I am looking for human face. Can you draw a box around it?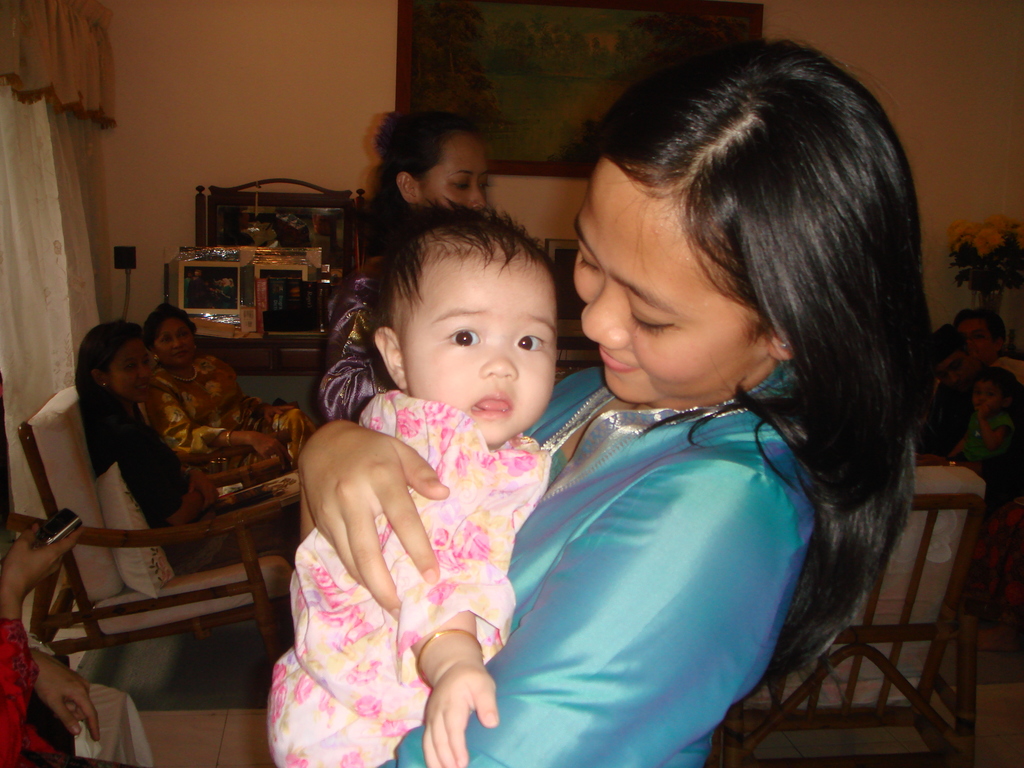
Sure, the bounding box is pyautogui.locateOnScreen(408, 257, 558, 448).
